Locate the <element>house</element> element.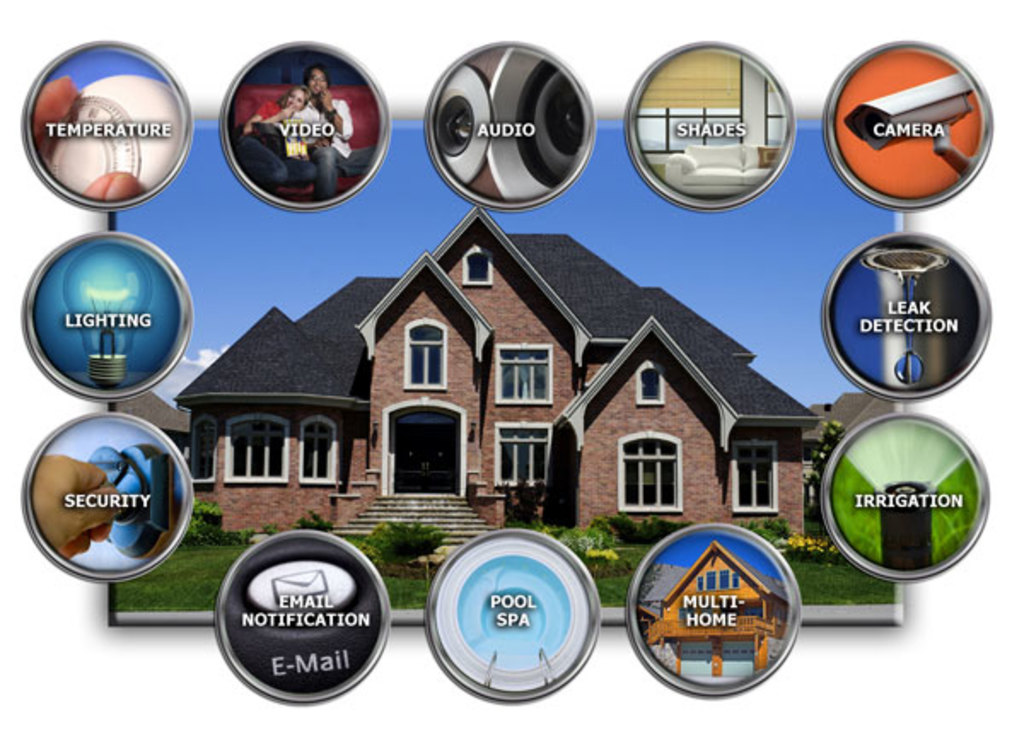
Element bbox: [left=256, top=191, right=800, bottom=582].
